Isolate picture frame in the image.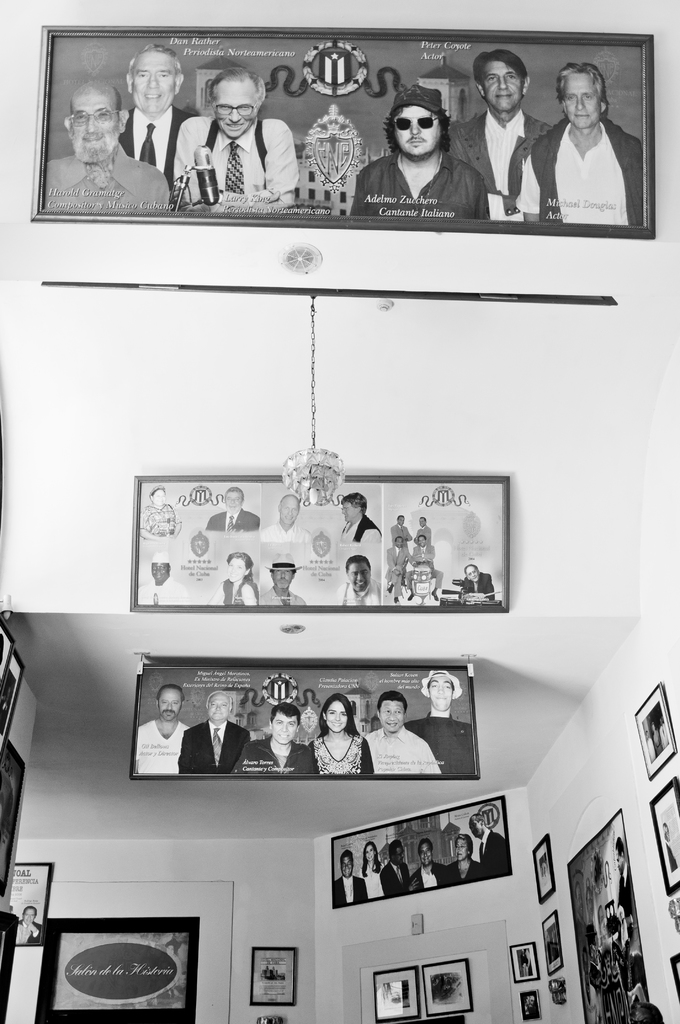
Isolated region: box(7, 861, 53, 947).
